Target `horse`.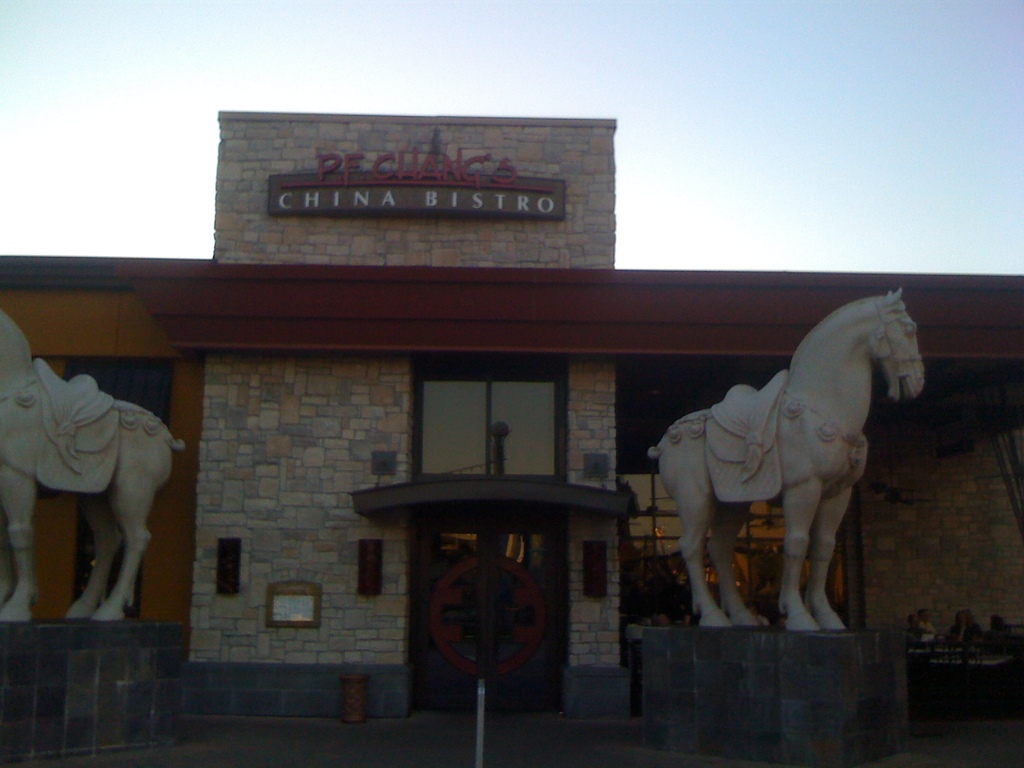
Target region: (x1=0, y1=310, x2=182, y2=625).
